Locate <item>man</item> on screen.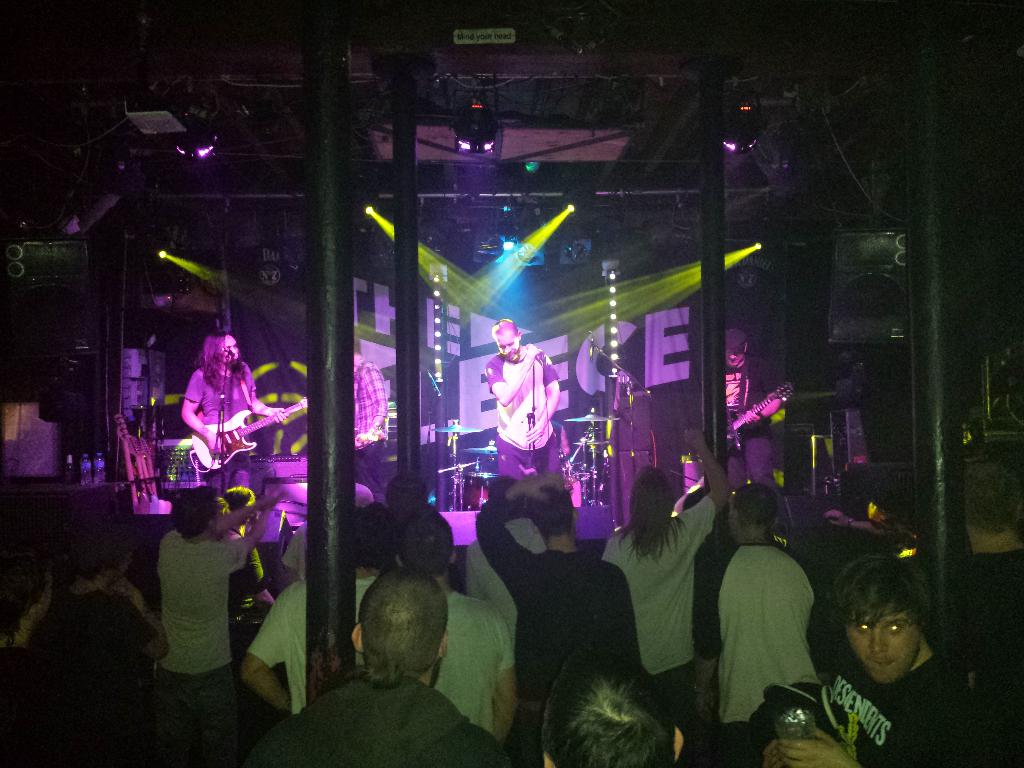
On screen at detection(354, 329, 390, 505).
